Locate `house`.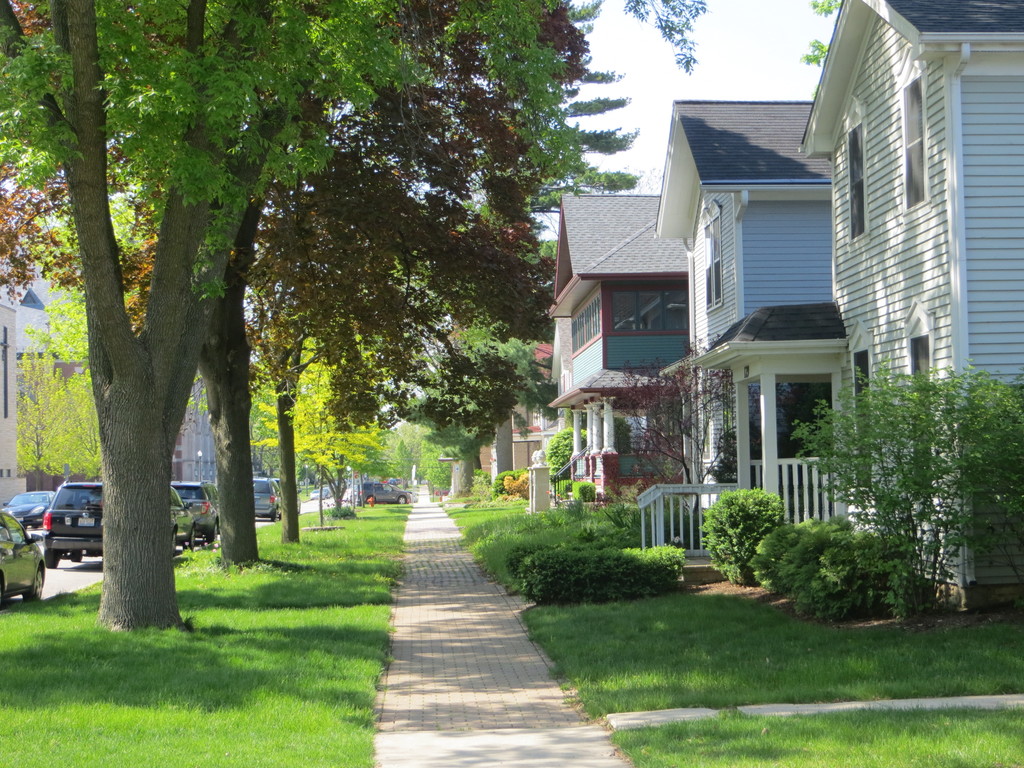
Bounding box: bbox=(637, 0, 1023, 608).
